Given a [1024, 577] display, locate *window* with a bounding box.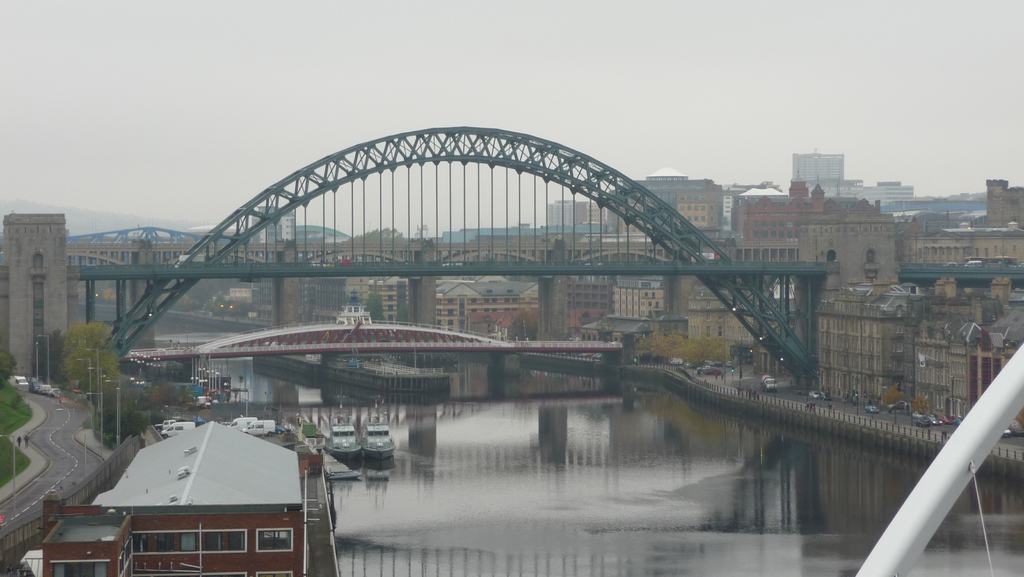
Located: x1=230, y1=533, x2=246, y2=549.
